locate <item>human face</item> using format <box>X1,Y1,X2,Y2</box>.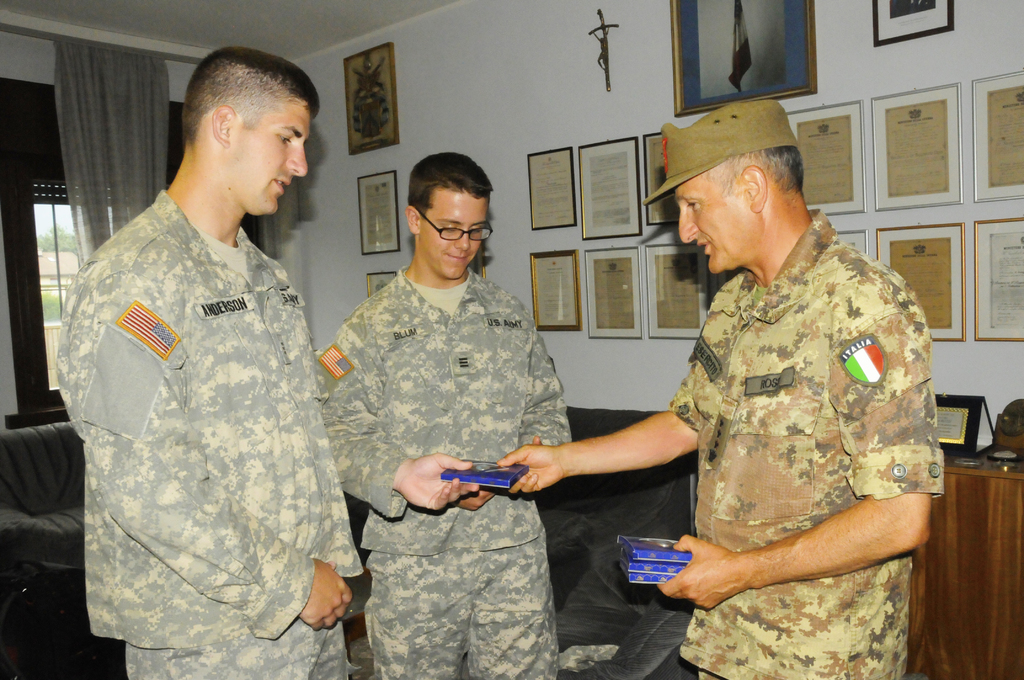
<box>677,177,751,274</box>.
